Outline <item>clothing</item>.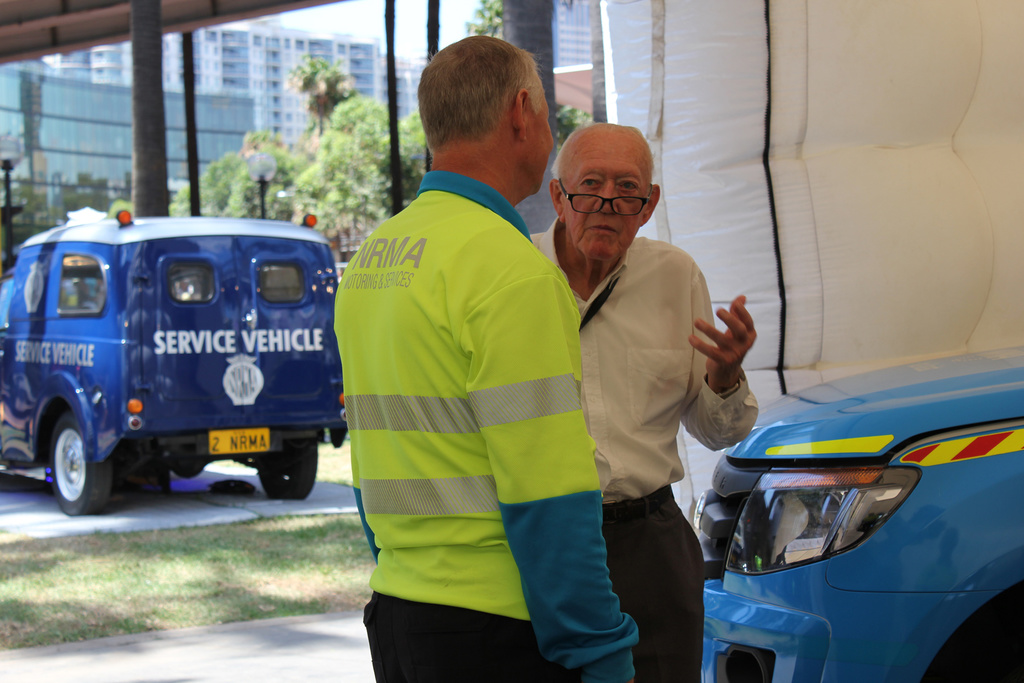
Outline: box(323, 128, 619, 673).
